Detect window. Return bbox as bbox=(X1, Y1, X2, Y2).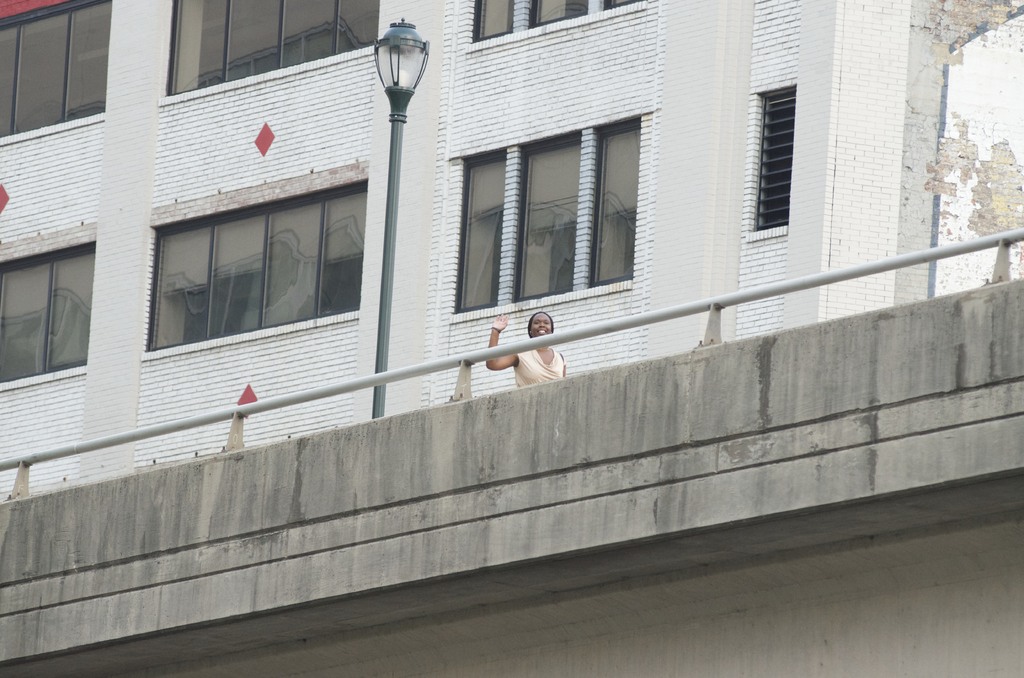
bbox=(468, 0, 630, 44).
